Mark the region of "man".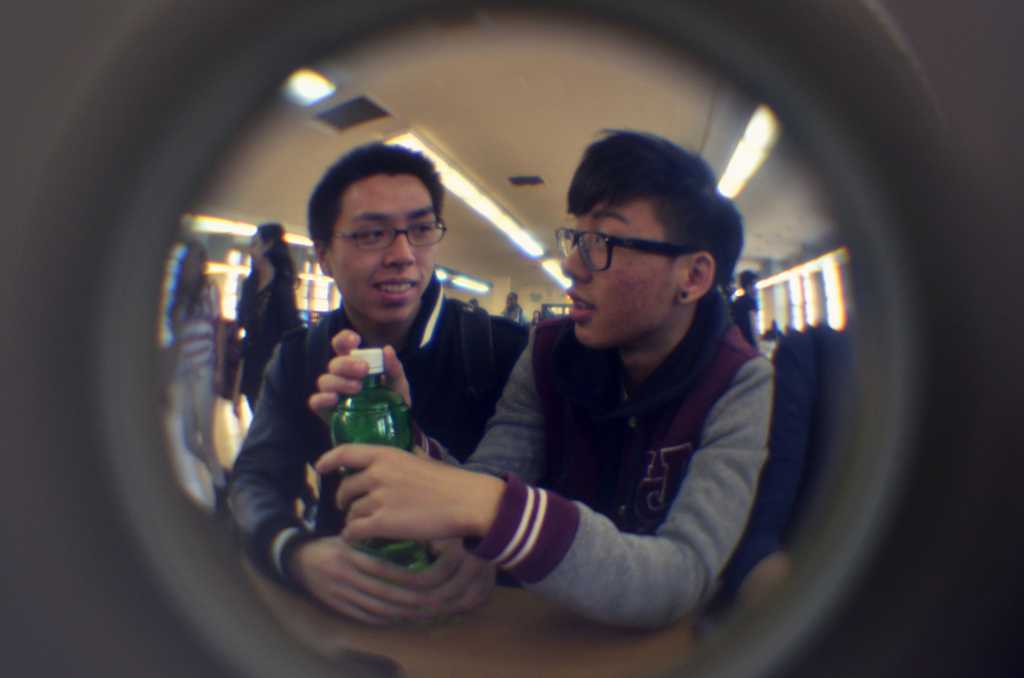
Region: box(221, 140, 538, 626).
